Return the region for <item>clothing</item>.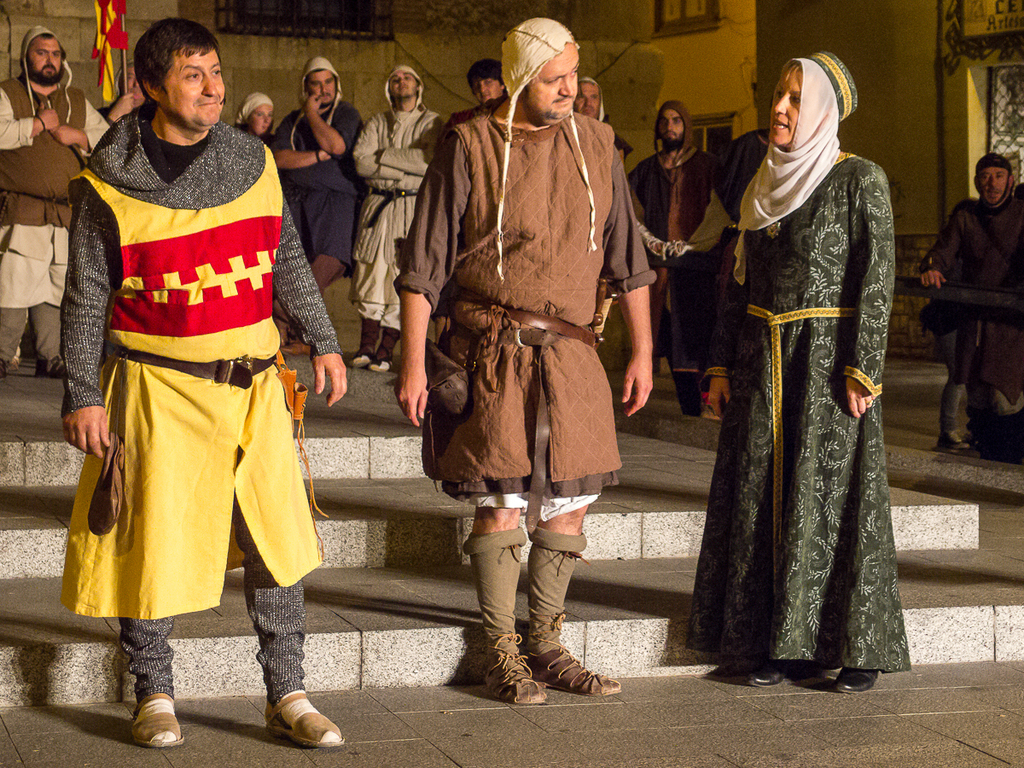
(689,124,774,254).
